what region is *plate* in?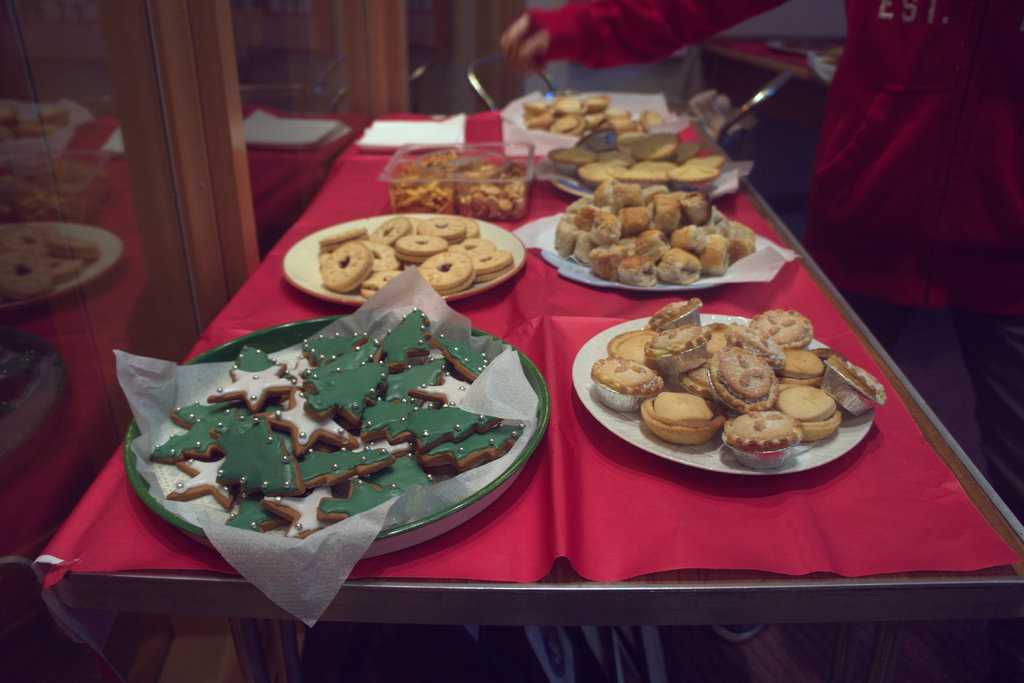
rect(538, 135, 740, 189).
